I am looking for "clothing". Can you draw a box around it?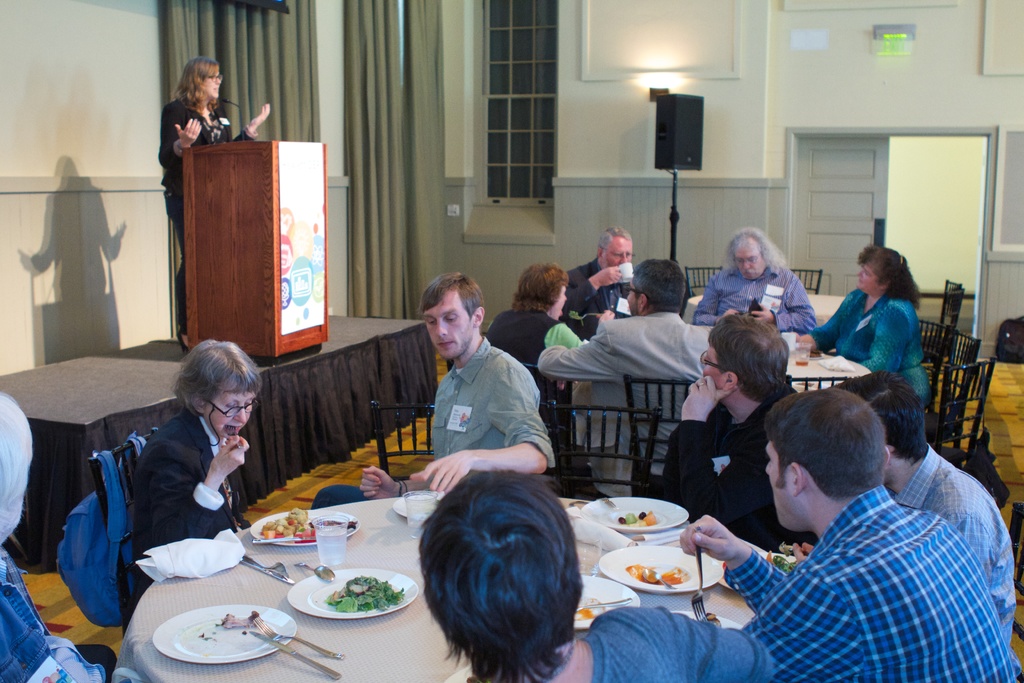
Sure, the bounding box is x1=895 y1=440 x2=1016 y2=644.
